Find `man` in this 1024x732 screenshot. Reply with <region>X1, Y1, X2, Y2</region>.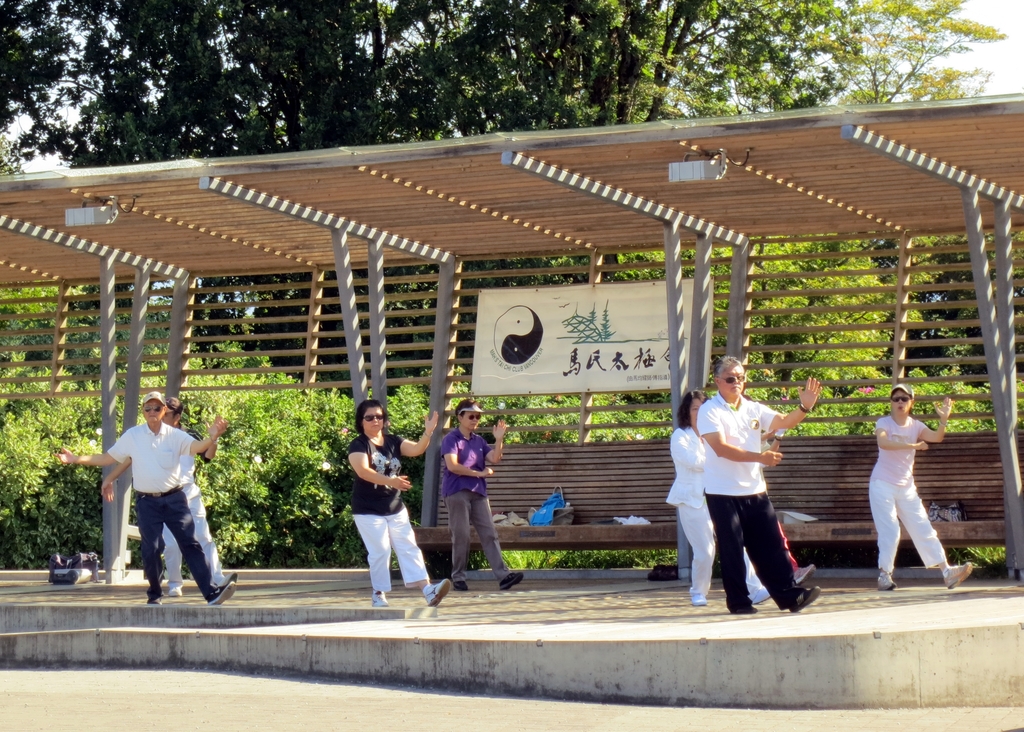
<region>101, 401, 237, 597</region>.
